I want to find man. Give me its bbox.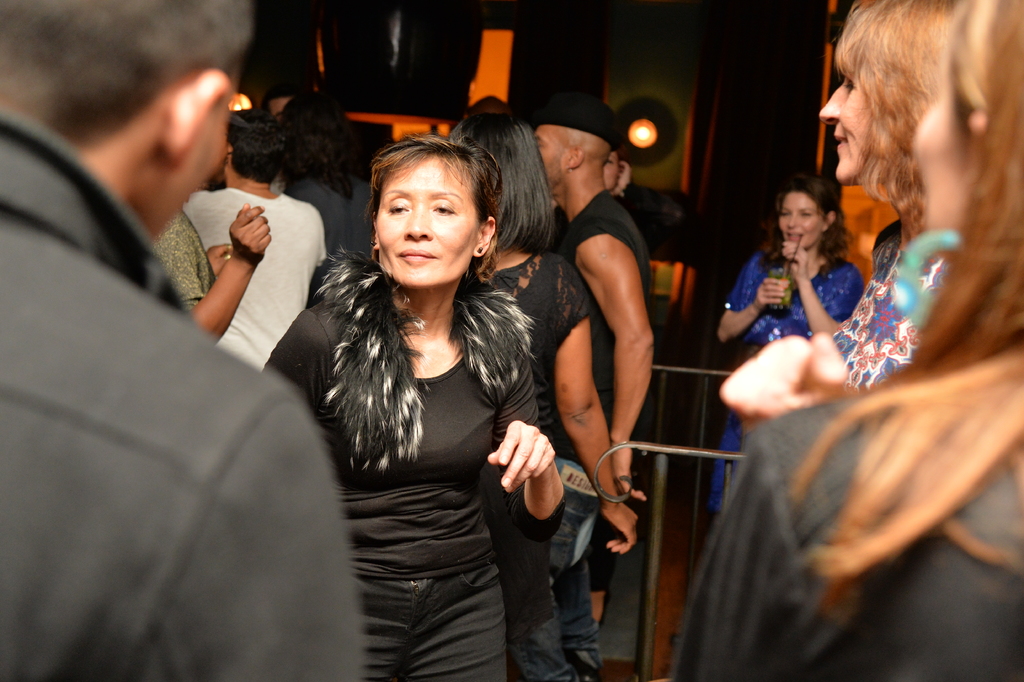
[0, 0, 376, 681].
